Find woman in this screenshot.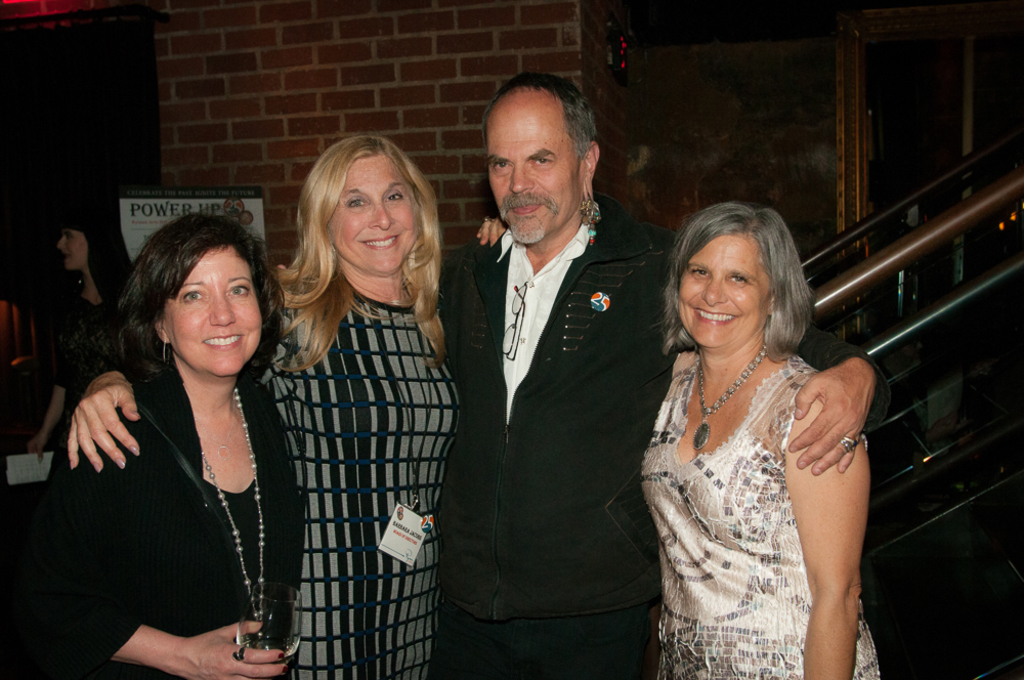
The bounding box for woman is bbox=(615, 188, 904, 664).
